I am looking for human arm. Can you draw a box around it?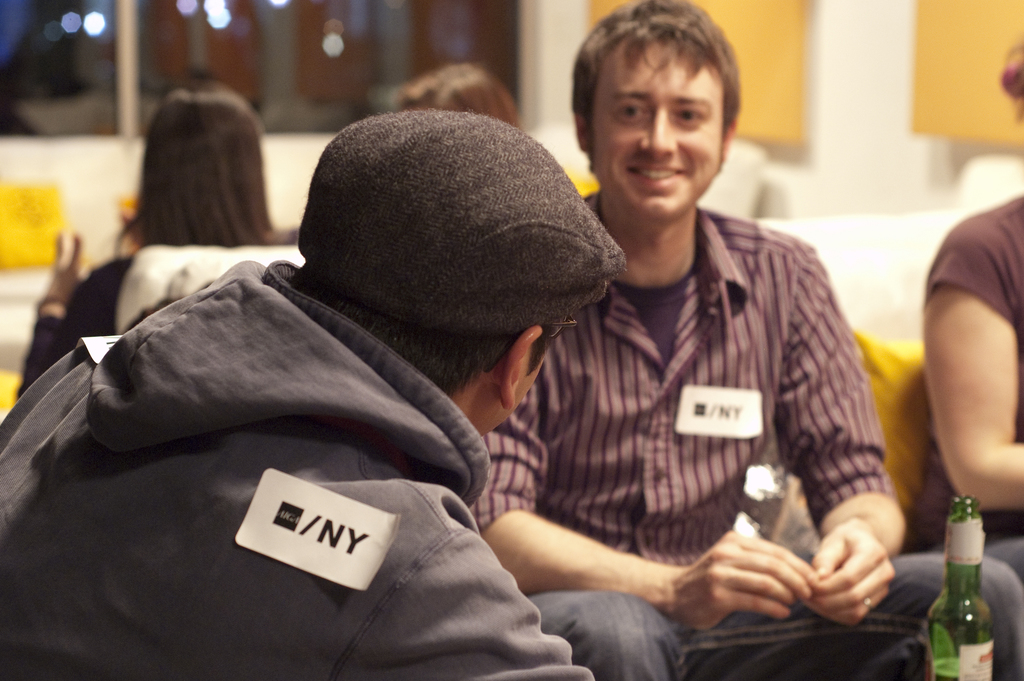
Sure, the bounding box is box(370, 537, 598, 680).
